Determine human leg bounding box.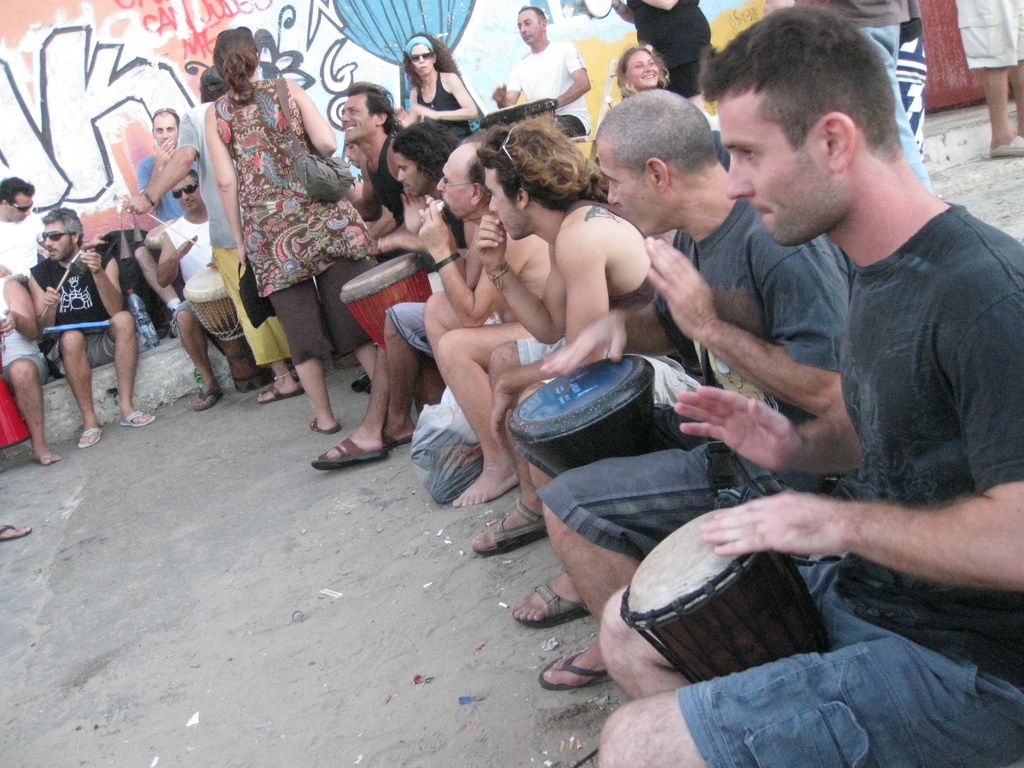
Determined: pyautogui.locateOnScreen(207, 237, 294, 408).
